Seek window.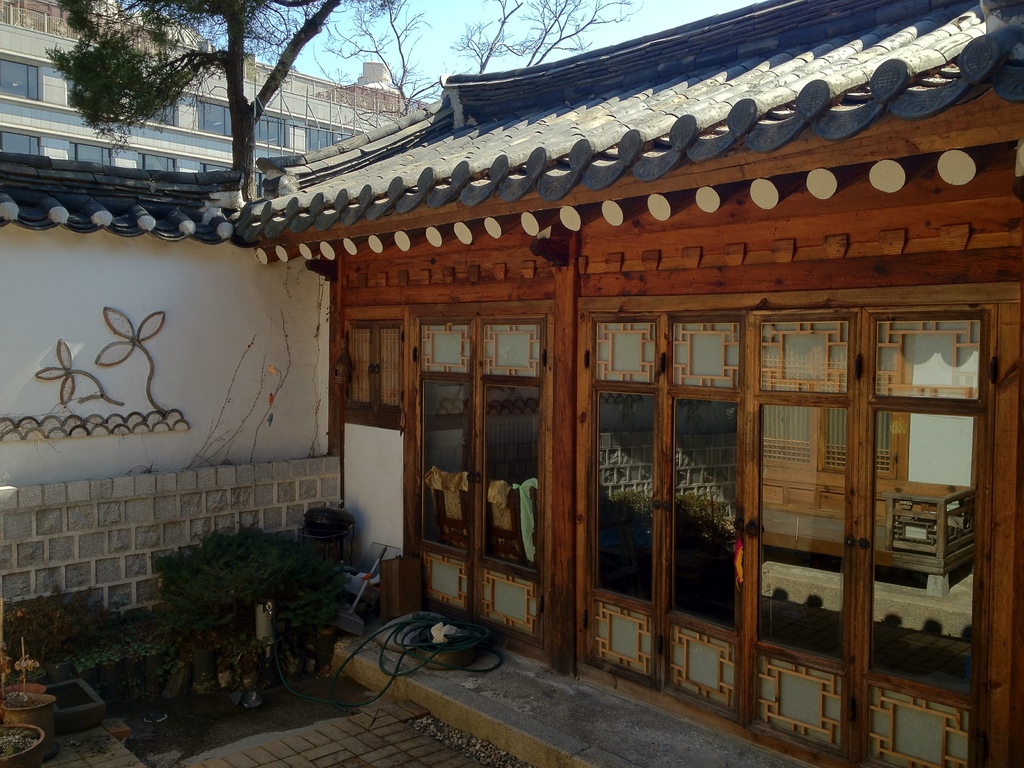
191, 157, 230, 169.
